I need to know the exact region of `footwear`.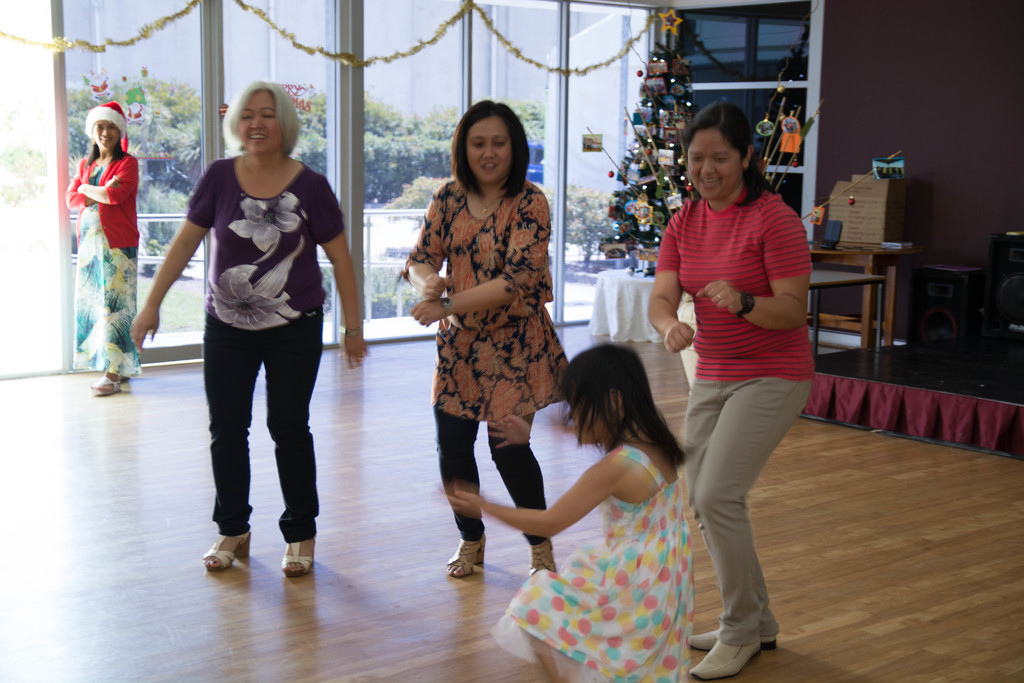
Region: 191/515/253/585.
